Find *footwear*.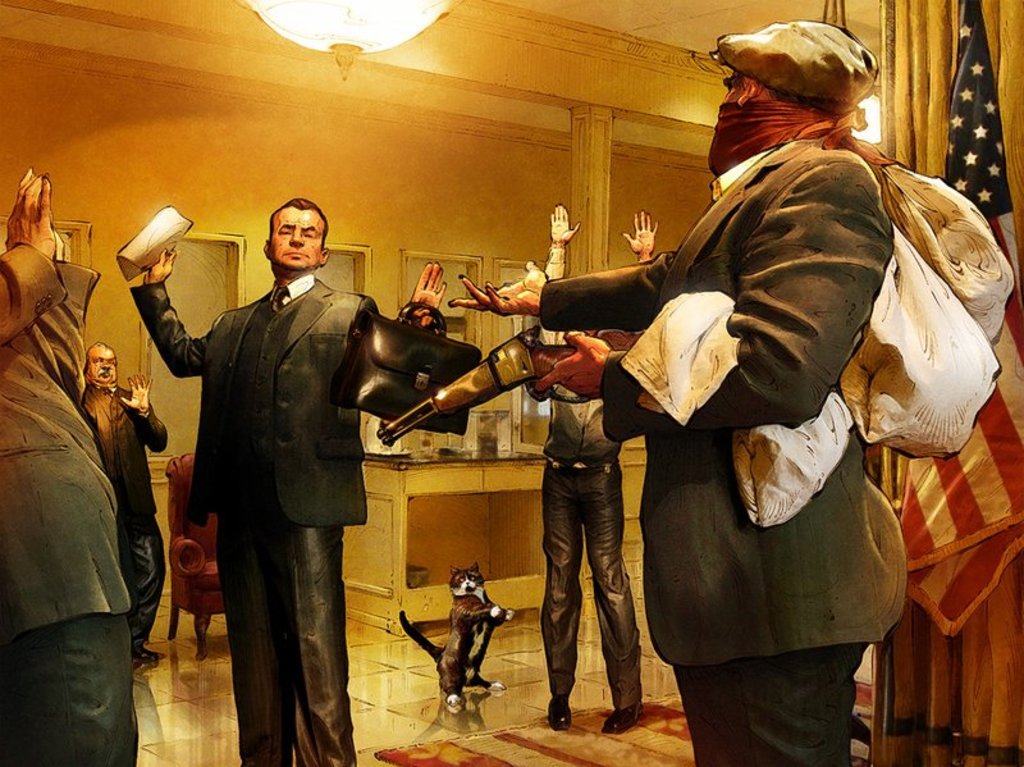
(left=540, top=695, right=577, bottom=729).
